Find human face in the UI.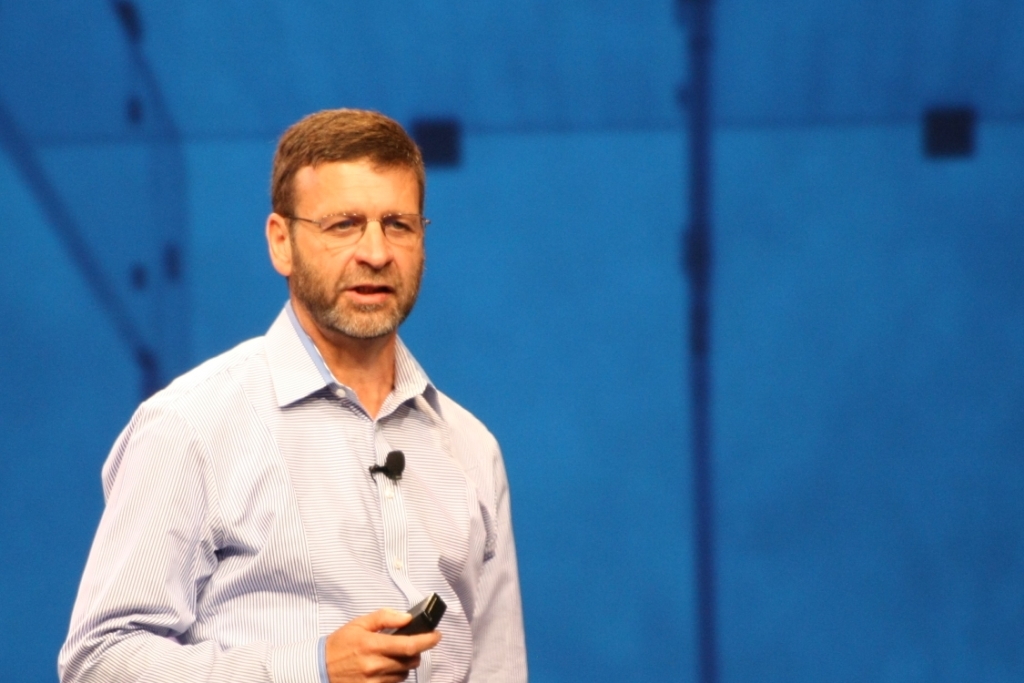
UI element at pyautogui.locateOnScreen(293, 153, 420, 340).
